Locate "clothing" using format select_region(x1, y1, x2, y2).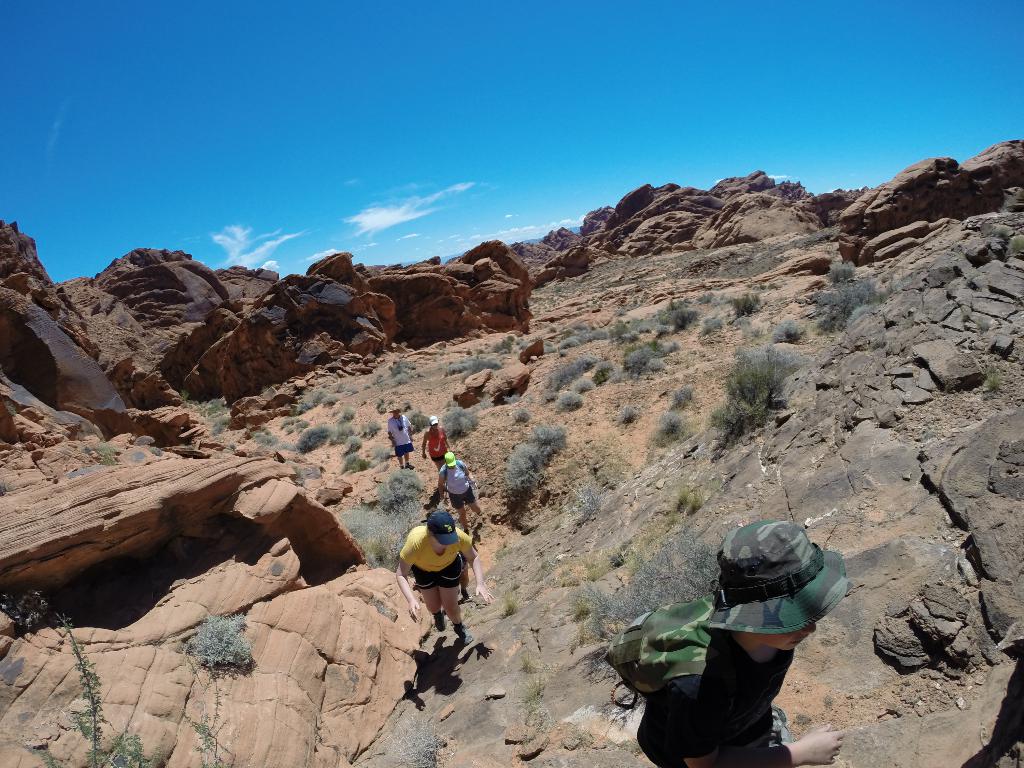
select_region(616, 548, 844, 728).
